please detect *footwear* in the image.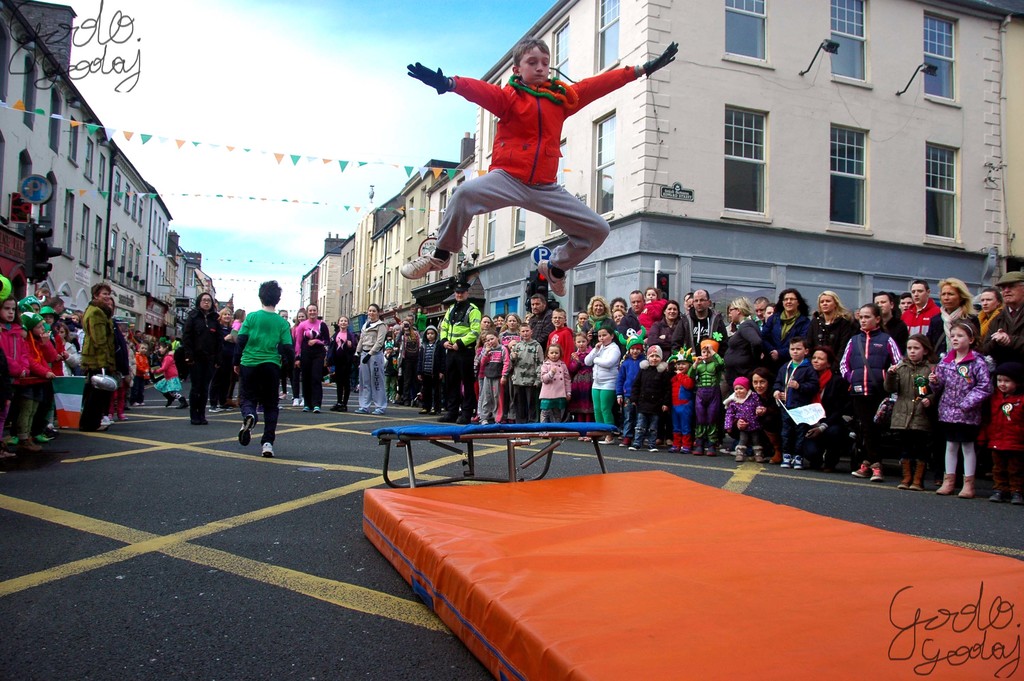
bbox(0, 441, 54, 466).
